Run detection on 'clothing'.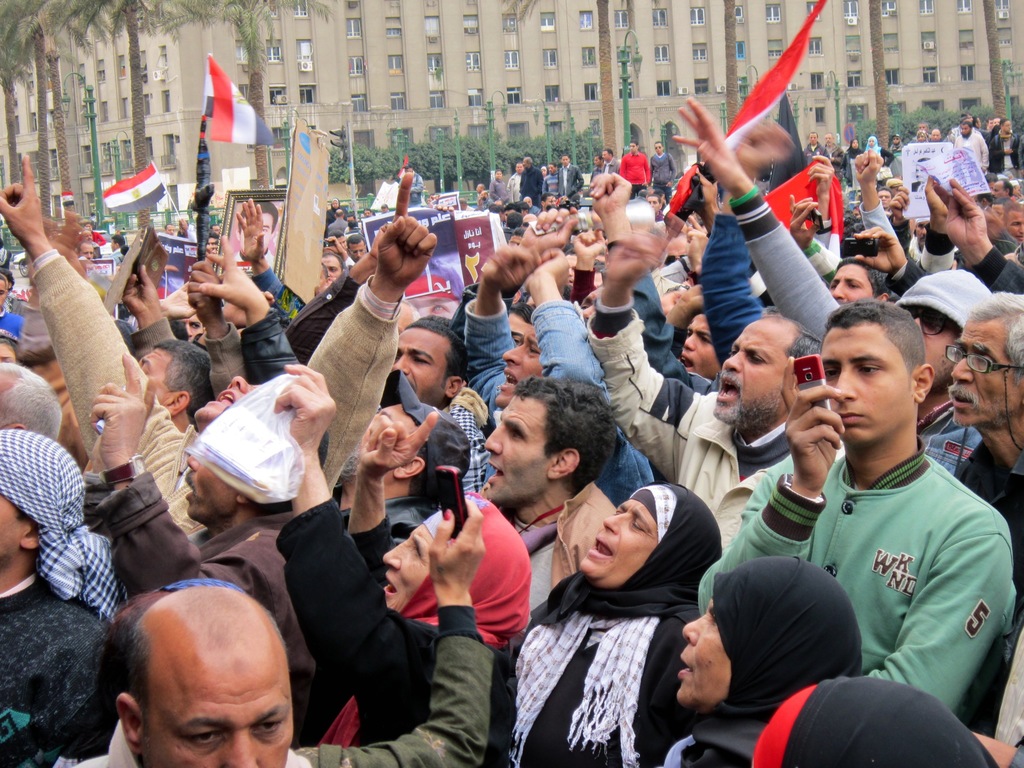
Result: region(755, 678, 993, 767).
